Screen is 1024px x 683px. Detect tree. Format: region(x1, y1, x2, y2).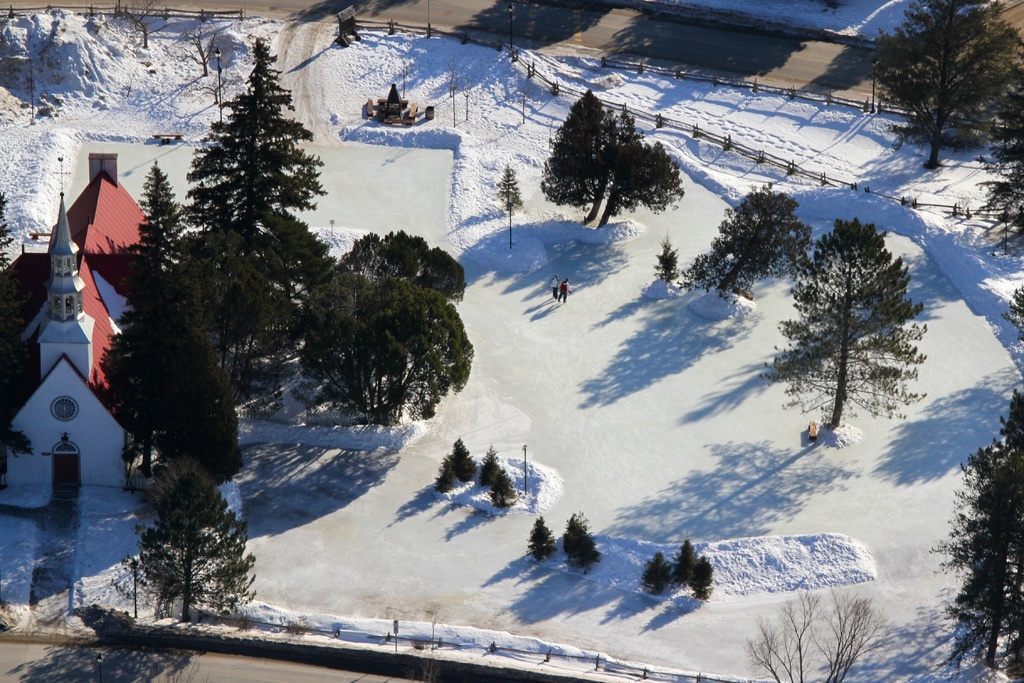
region(998, 284, 1023, 344).
